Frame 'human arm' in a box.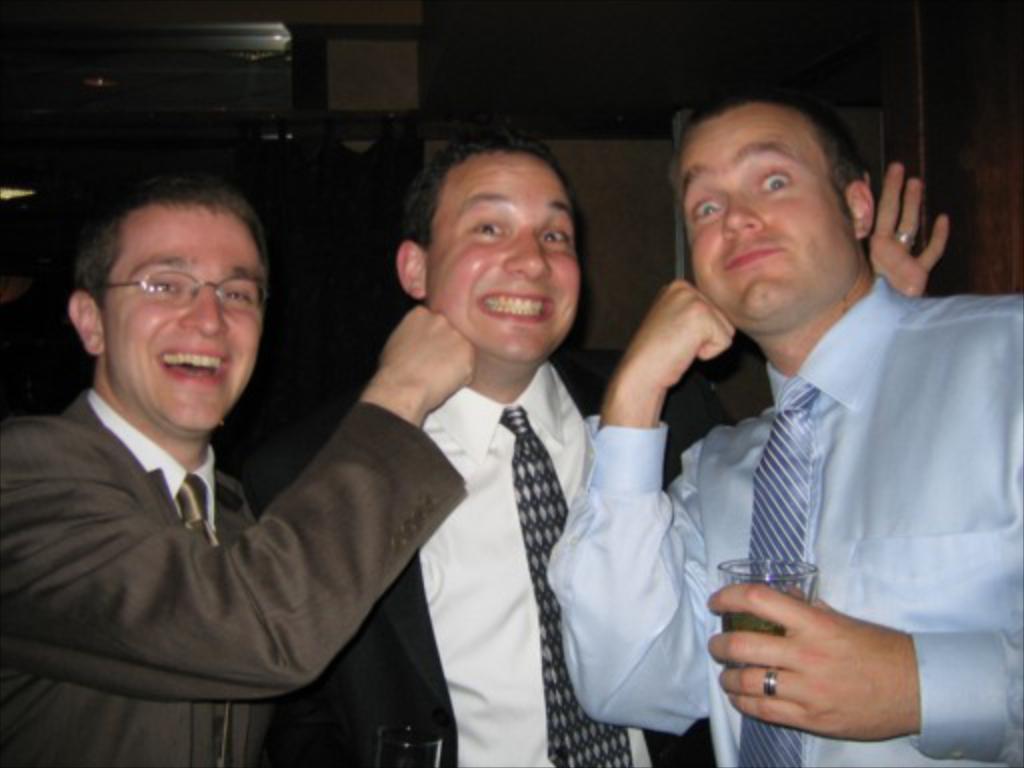
region(860, 162, 950, 298).
